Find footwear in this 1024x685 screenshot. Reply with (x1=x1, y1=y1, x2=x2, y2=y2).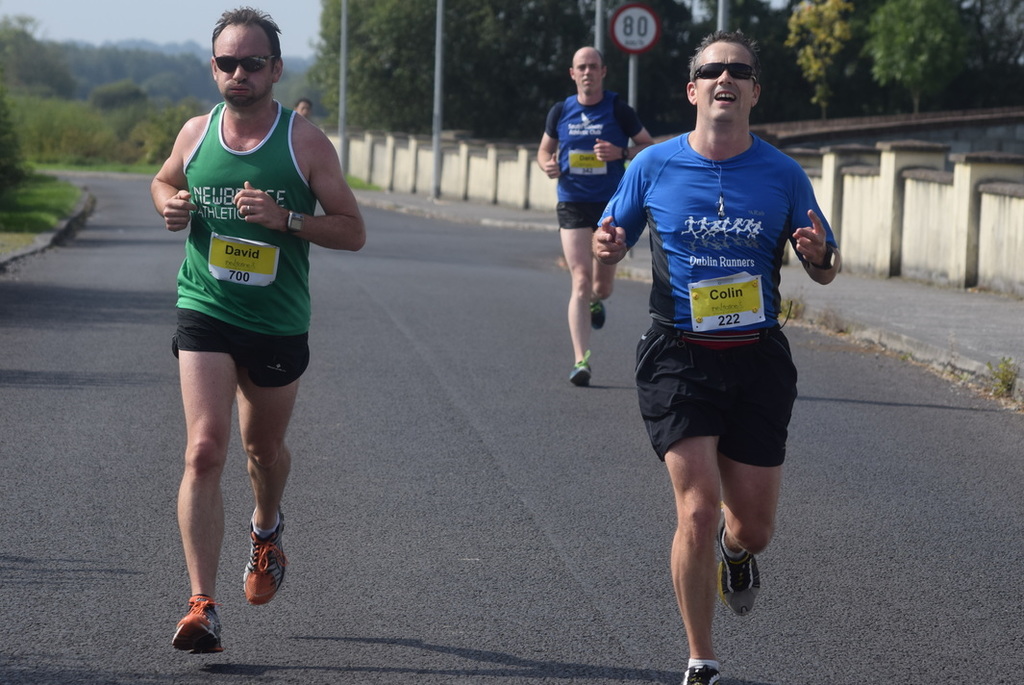
(x1=173, y1=588, x2=224, y2=650).
